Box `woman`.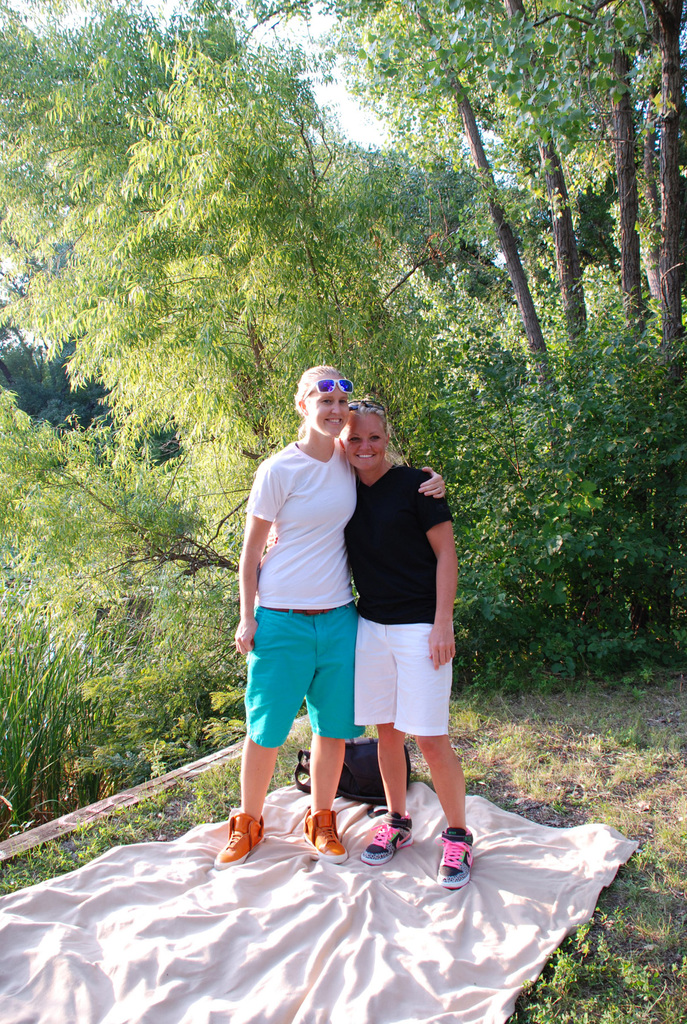
BBox(225, 365, 446, 865).
